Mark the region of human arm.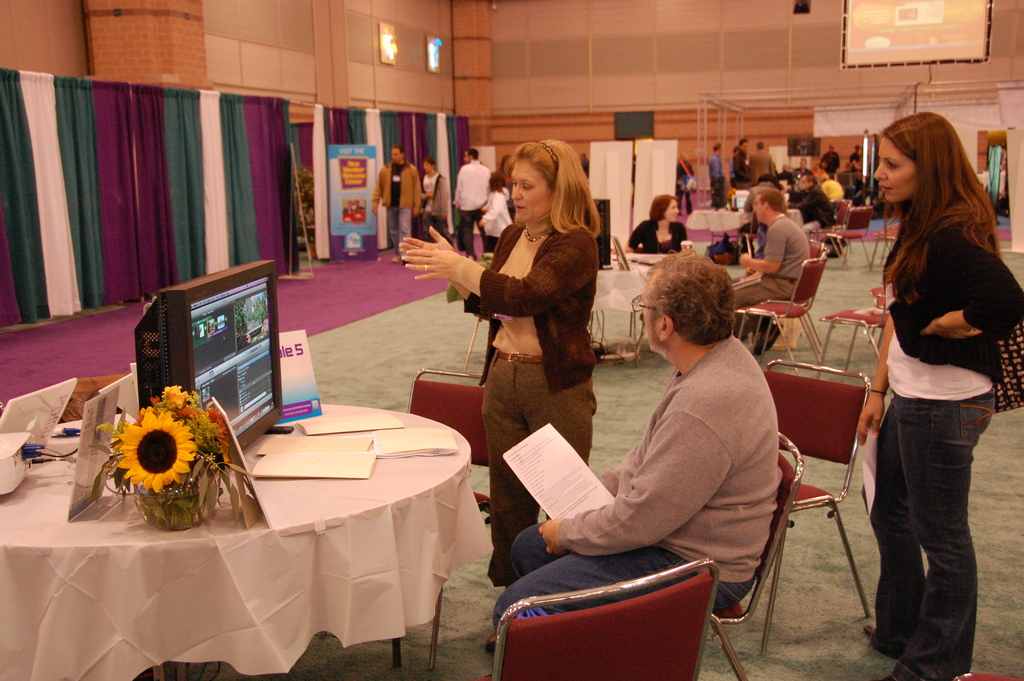
Region: detection(392, 222, 501, 324).
